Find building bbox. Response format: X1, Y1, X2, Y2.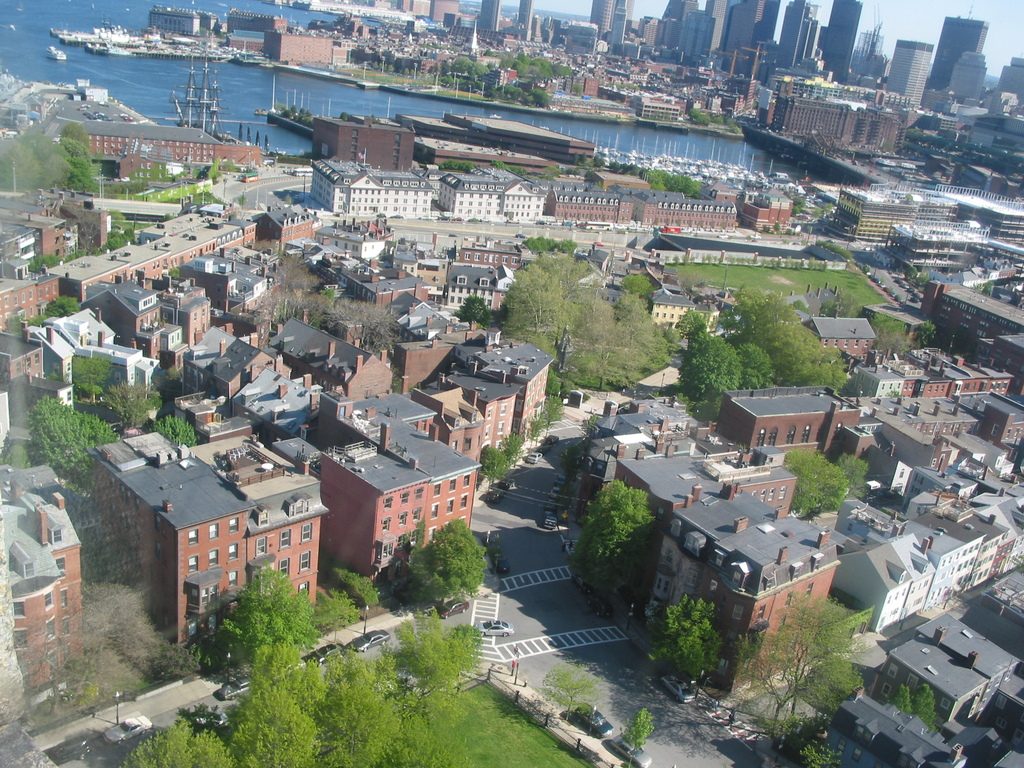
437, 159, 541, 223.
